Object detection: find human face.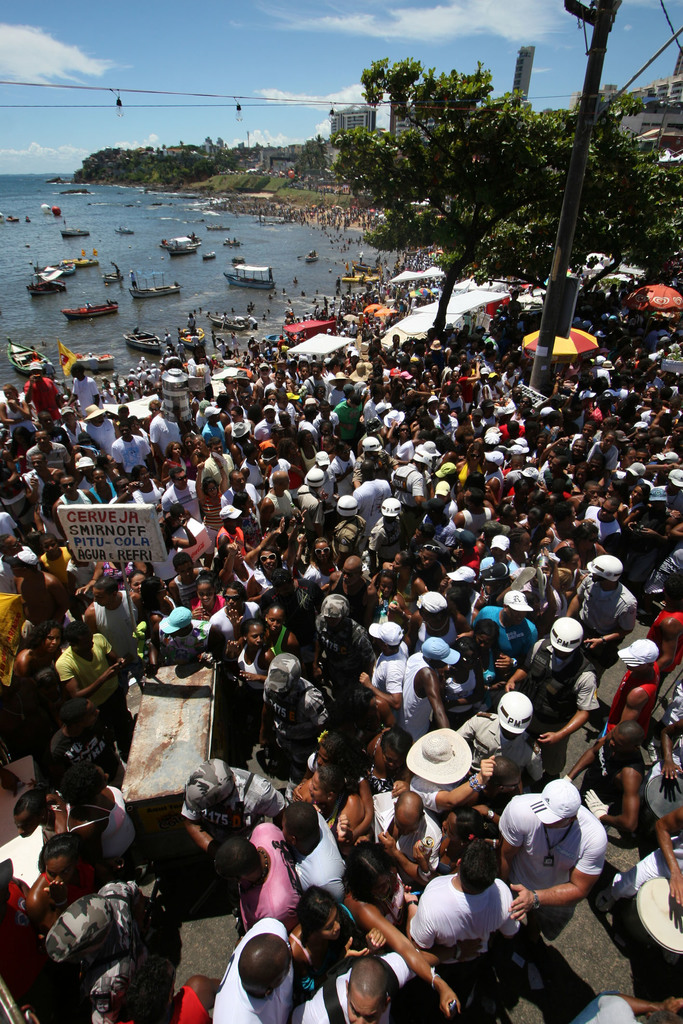
bbox=(494, 364, 501, 372).
